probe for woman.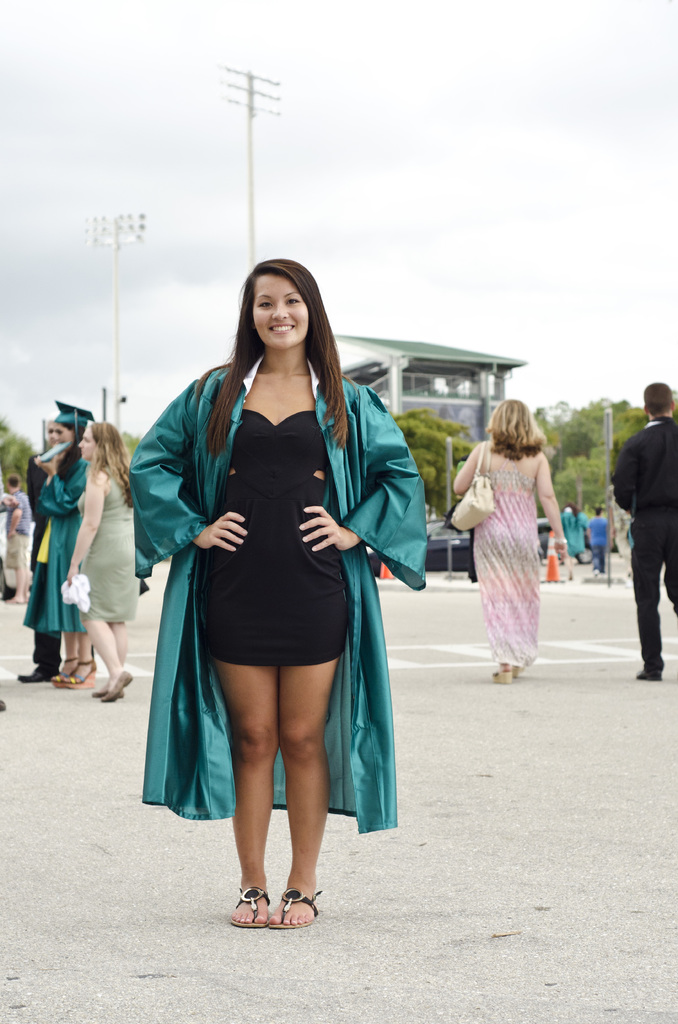
Probe result: crop(565, 502, 594, 568).
